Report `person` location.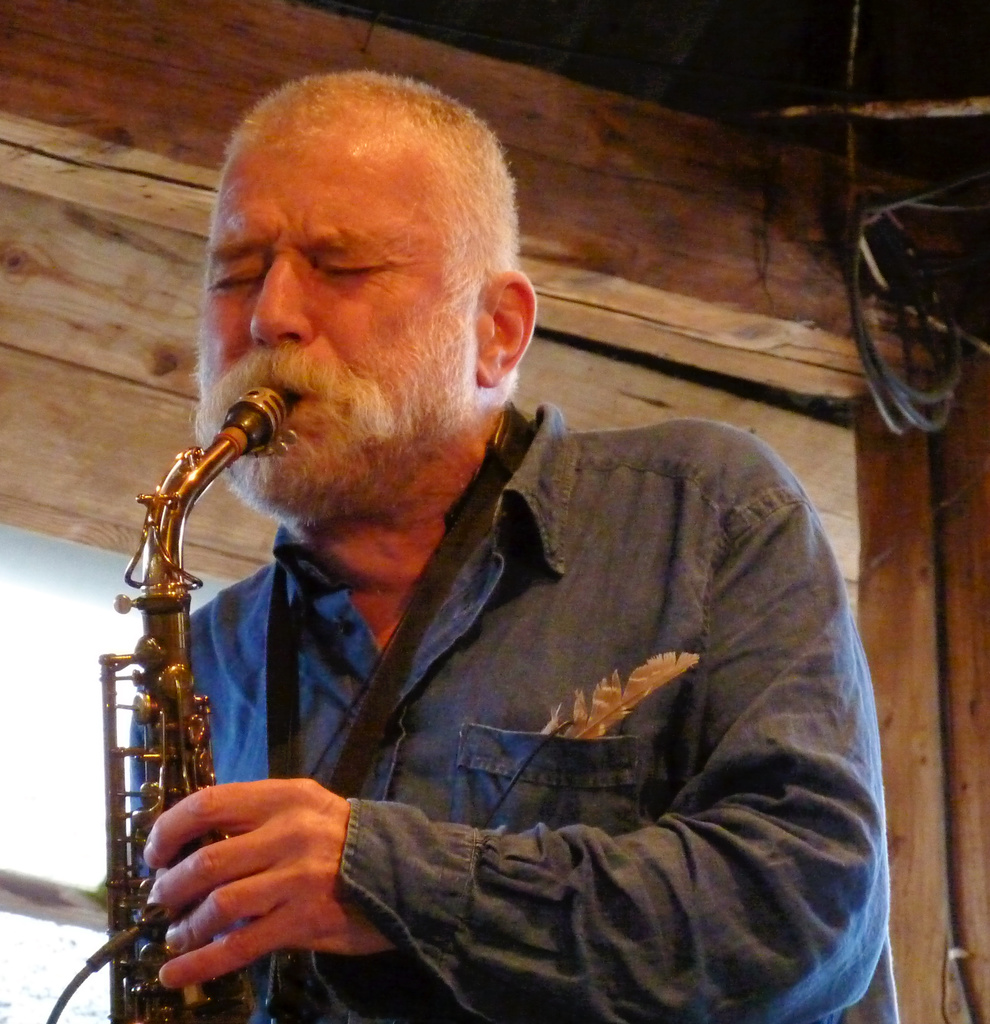
Report: x1=85 y1=72 x2=895 y2=982.
